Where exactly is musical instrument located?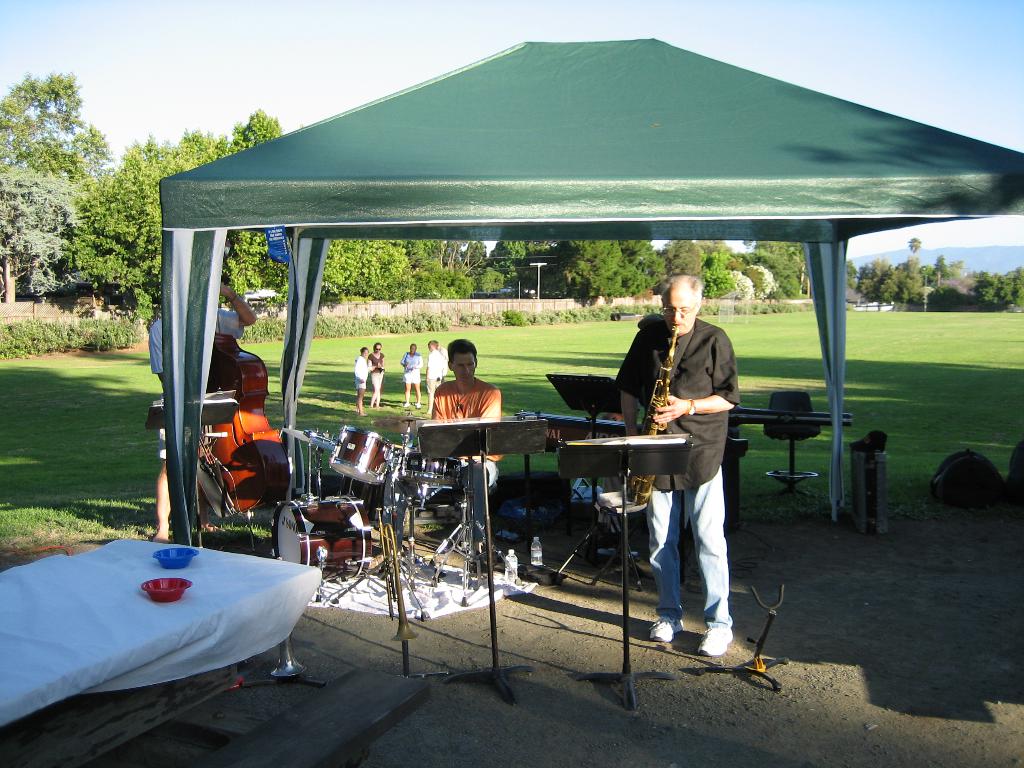
Its bounding box is left=384, top=434, right=422, bottom=490.
